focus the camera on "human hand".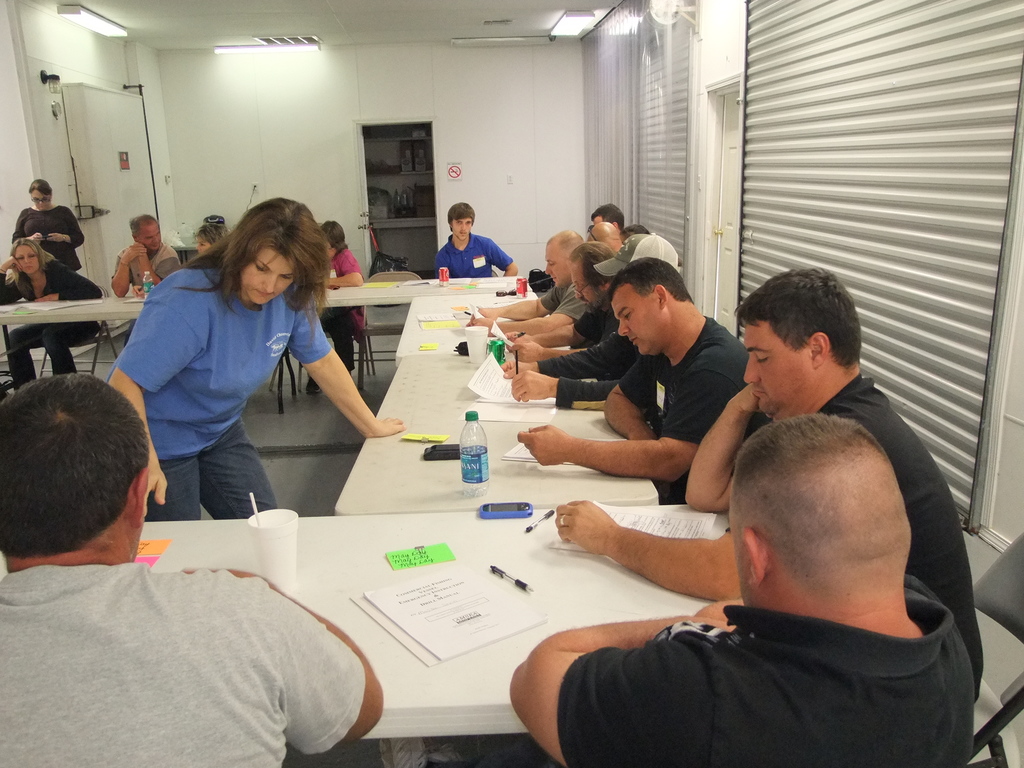
Focus region: box=[509, 368, 557, 403].
